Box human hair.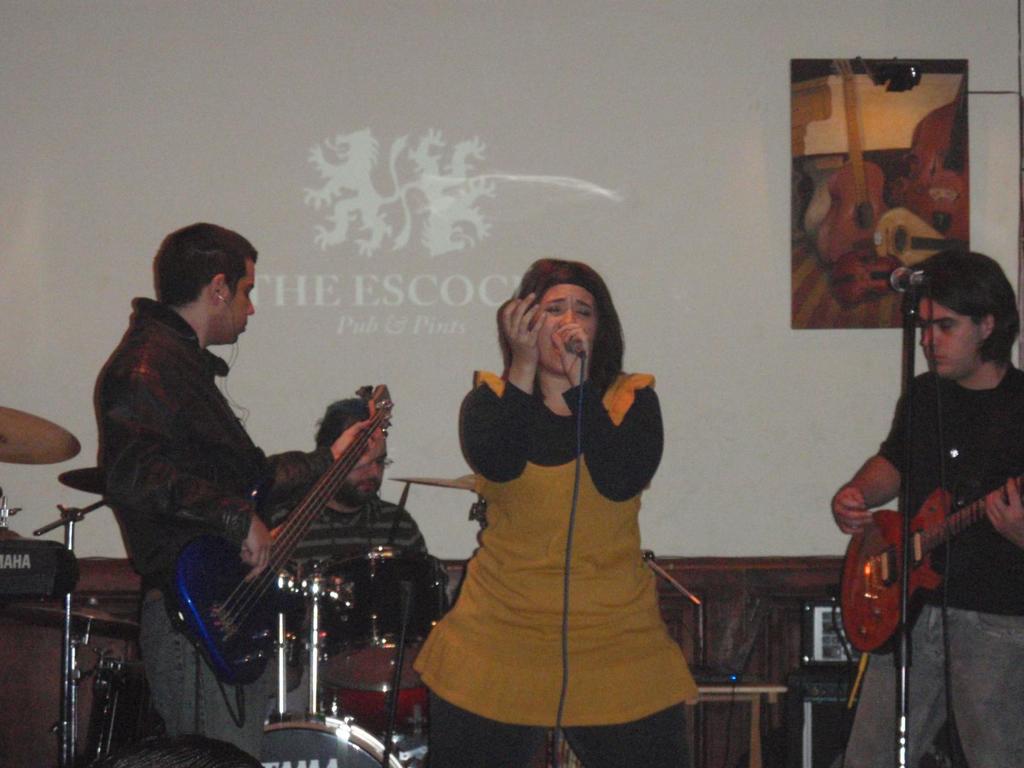
494:262:625:417.
